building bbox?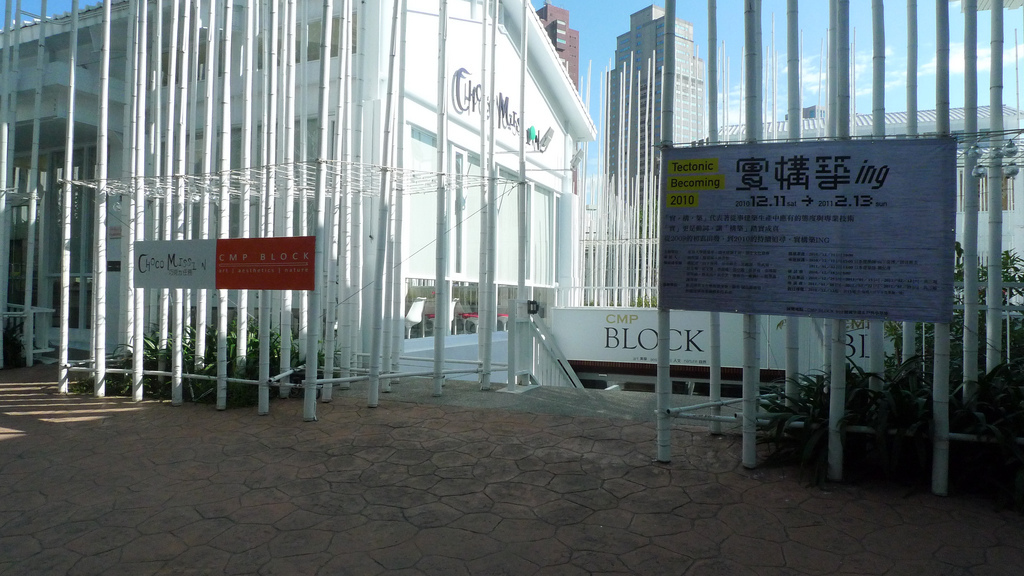
<bbox>604, 6, 704, 237</bbox>
